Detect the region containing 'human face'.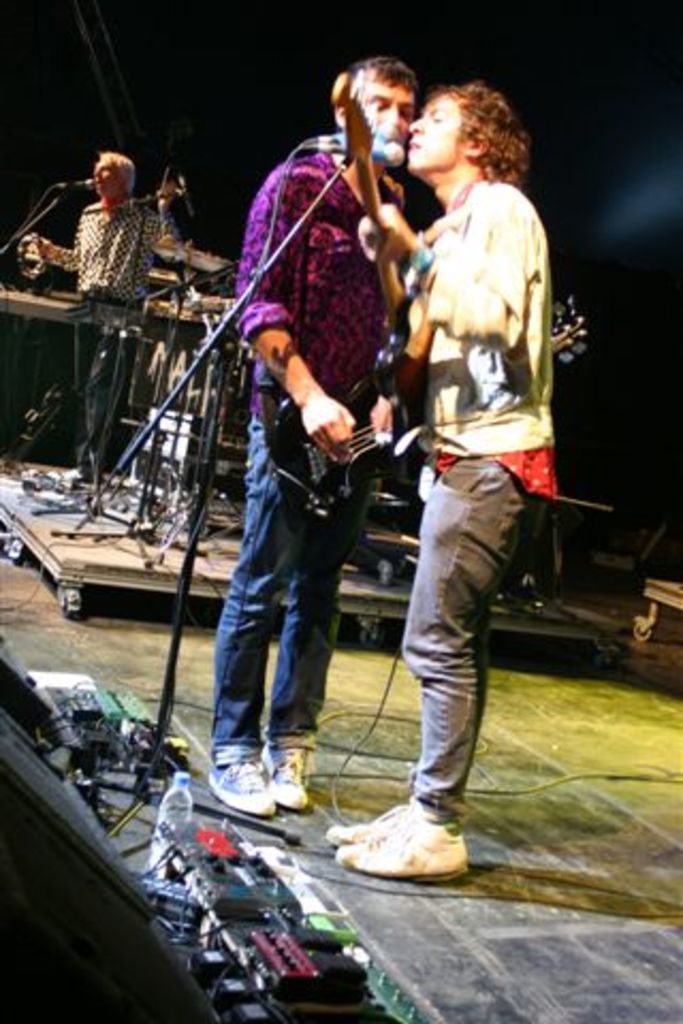
left=94, top=156, right=117, bottom=198.
